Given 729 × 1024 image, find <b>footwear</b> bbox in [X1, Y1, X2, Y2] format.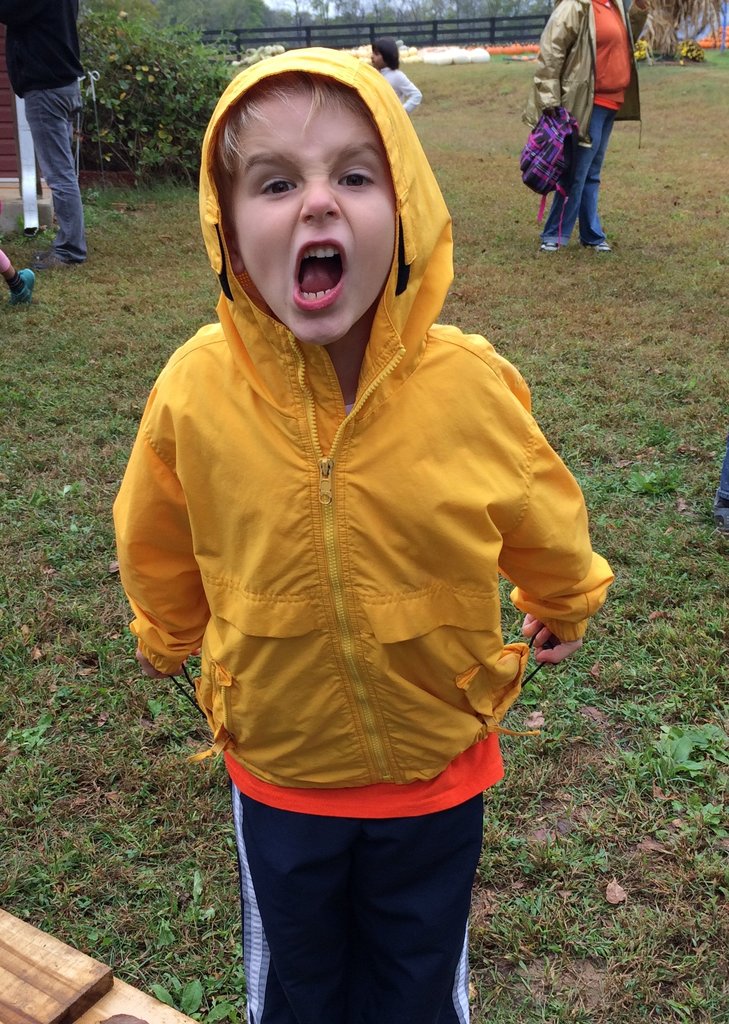
[3, 269, 35, 300].
